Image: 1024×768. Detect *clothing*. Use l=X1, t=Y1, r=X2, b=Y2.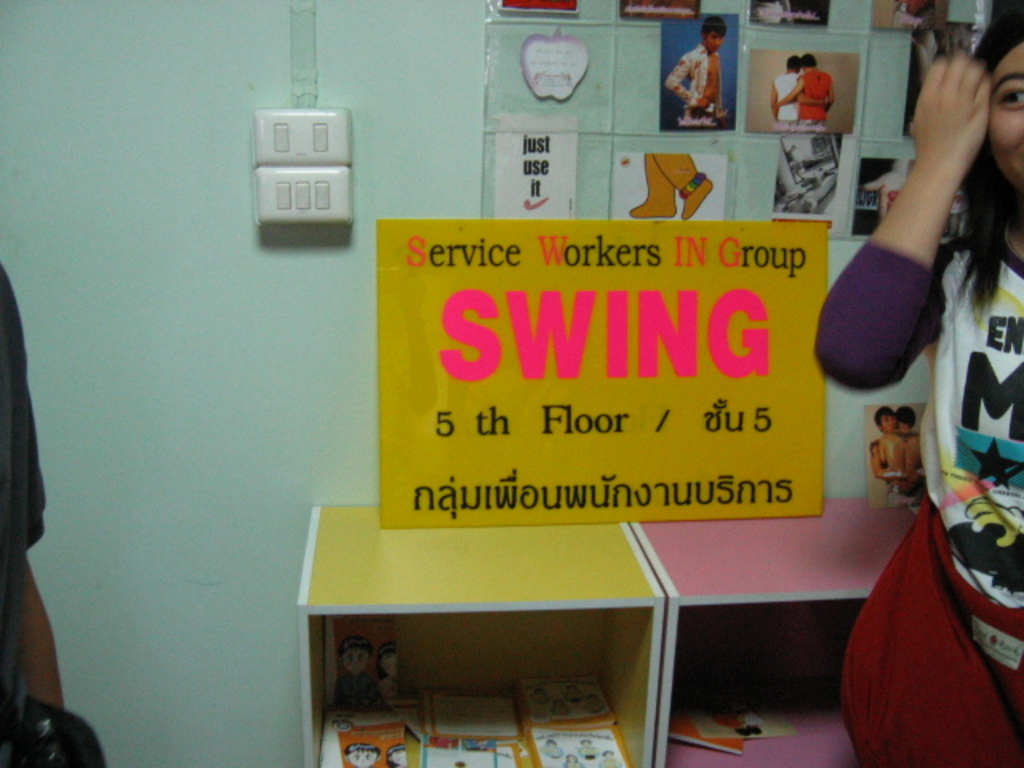
l=794, t=72, r=829, b=120.
